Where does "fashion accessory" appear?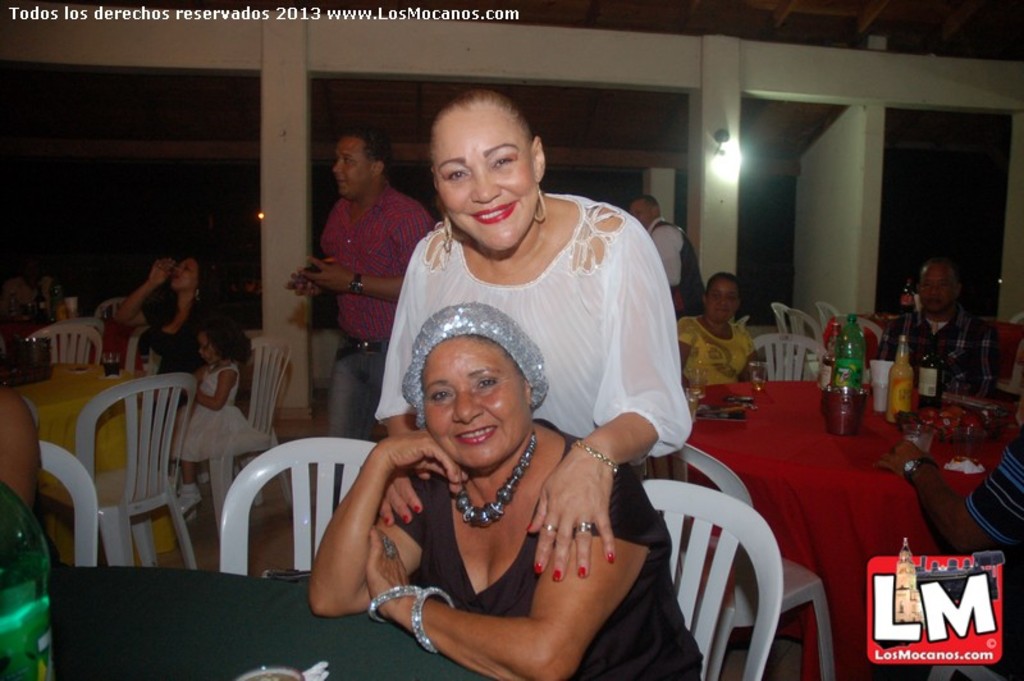
Appears at Rect(440, 211, 460, 244).
